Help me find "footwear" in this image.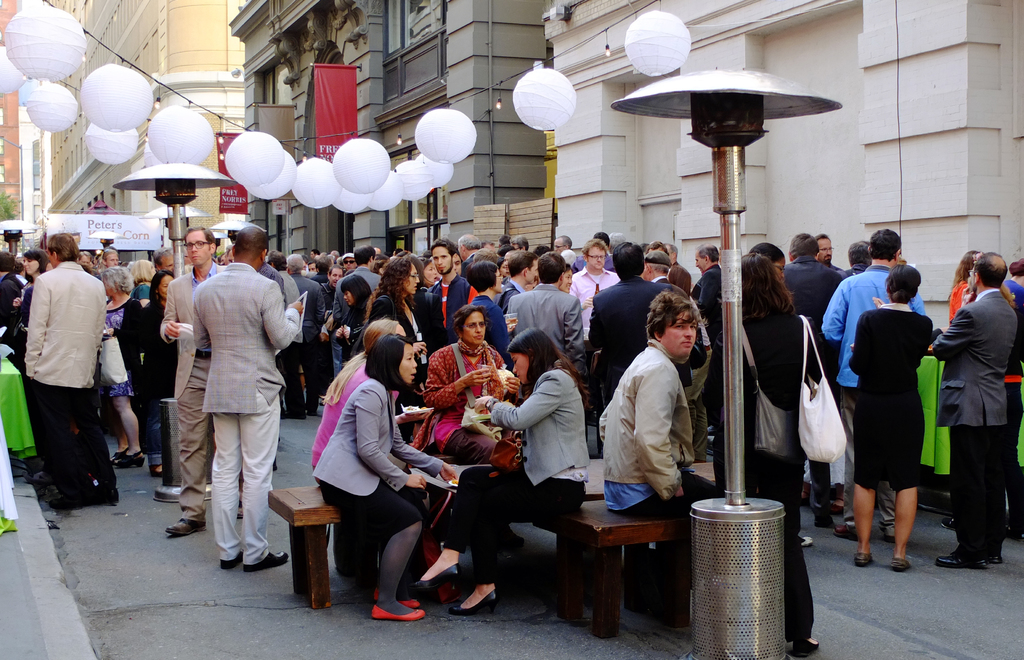
Found it: crop(444, 590, 499, 616).
